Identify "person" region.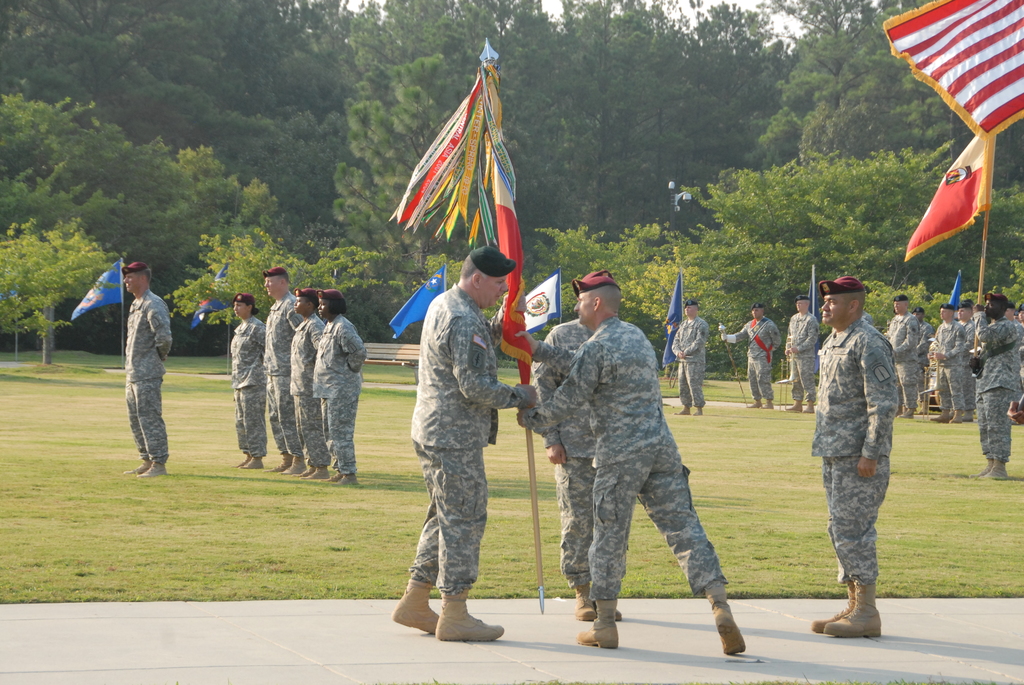
Region: rect(269, 272, 299, 472).
